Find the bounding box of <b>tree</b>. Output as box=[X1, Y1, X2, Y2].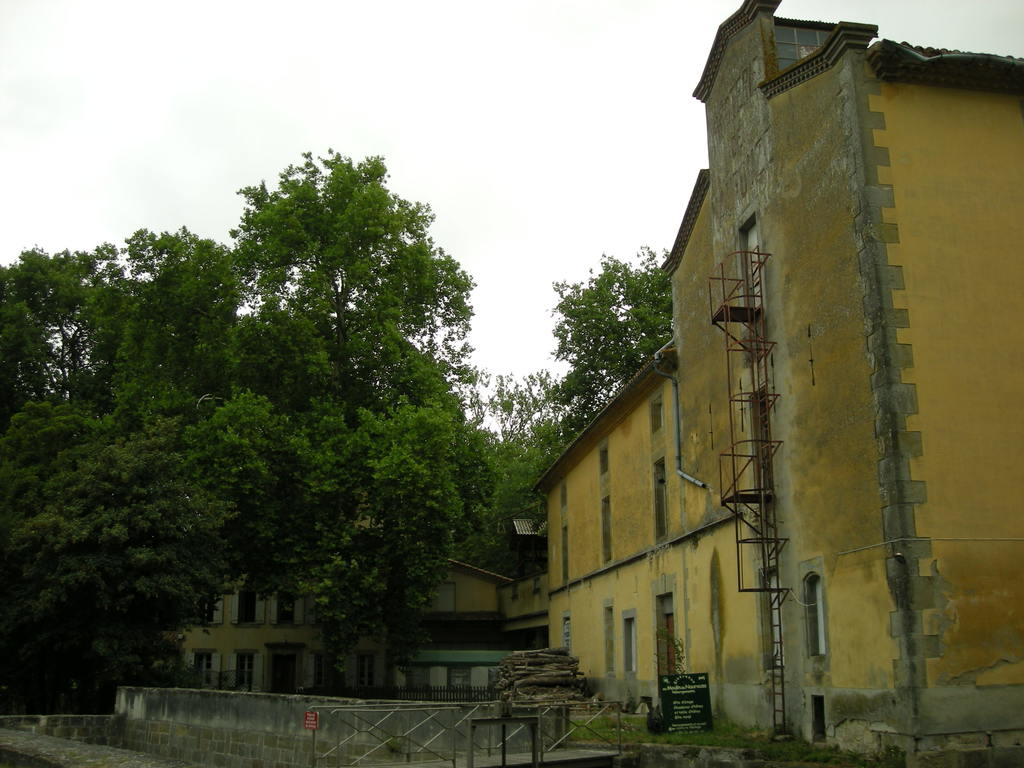
box=[170, 141, 502, 665].
